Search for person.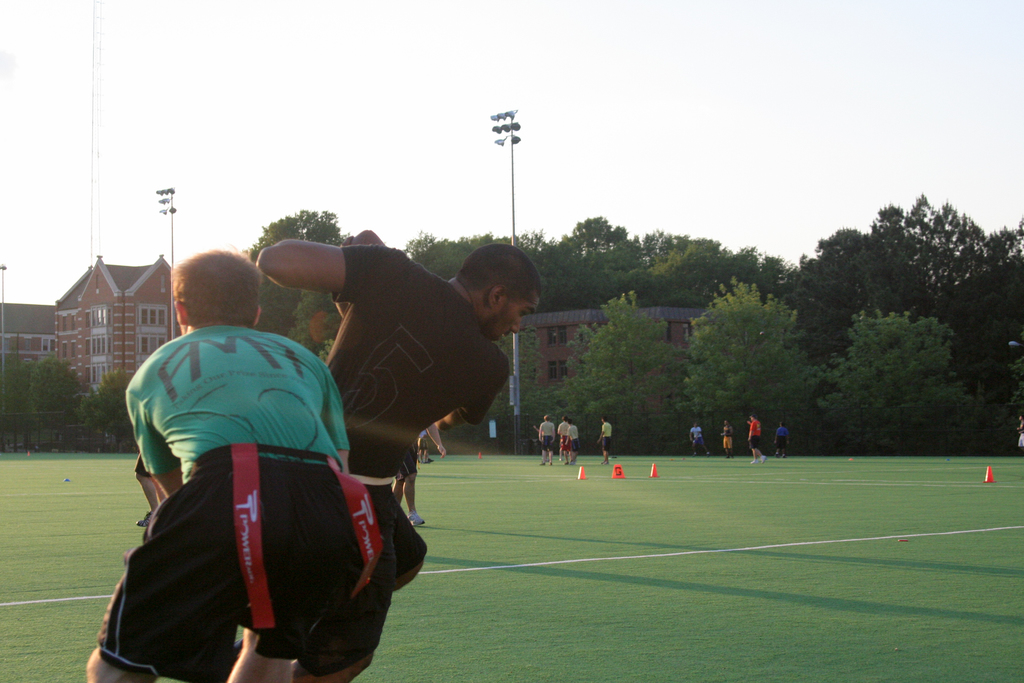
Found at x1=746 y1=415 x2=766 y2=464.
